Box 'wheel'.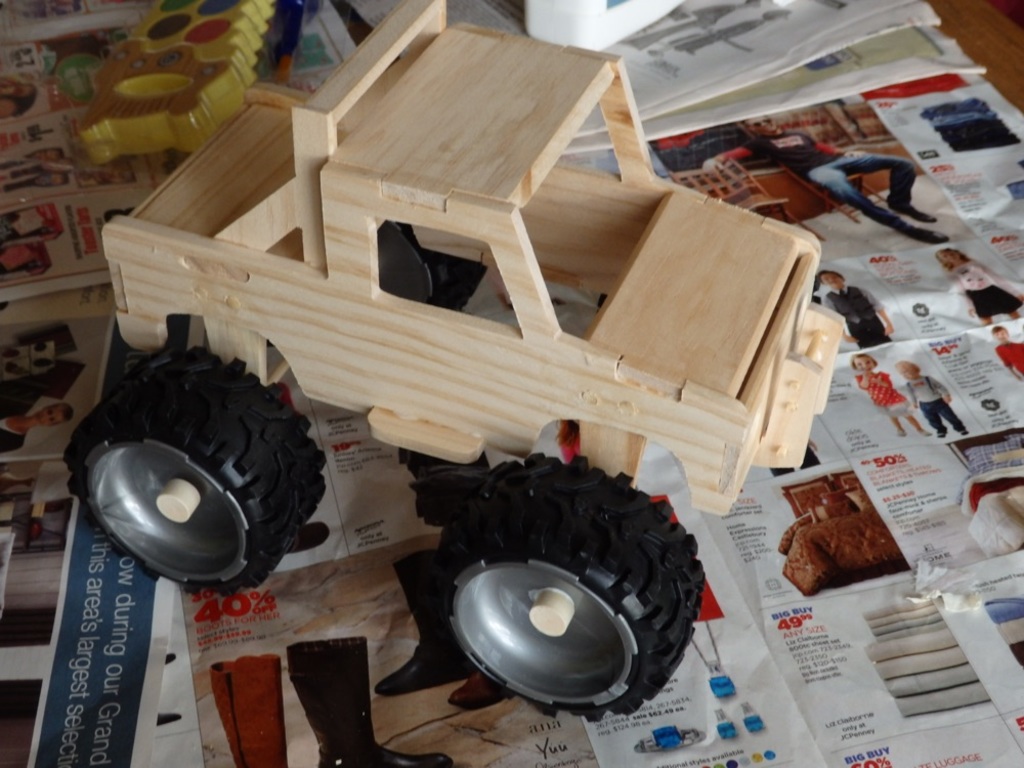
box(61, 351, 322, 600).
